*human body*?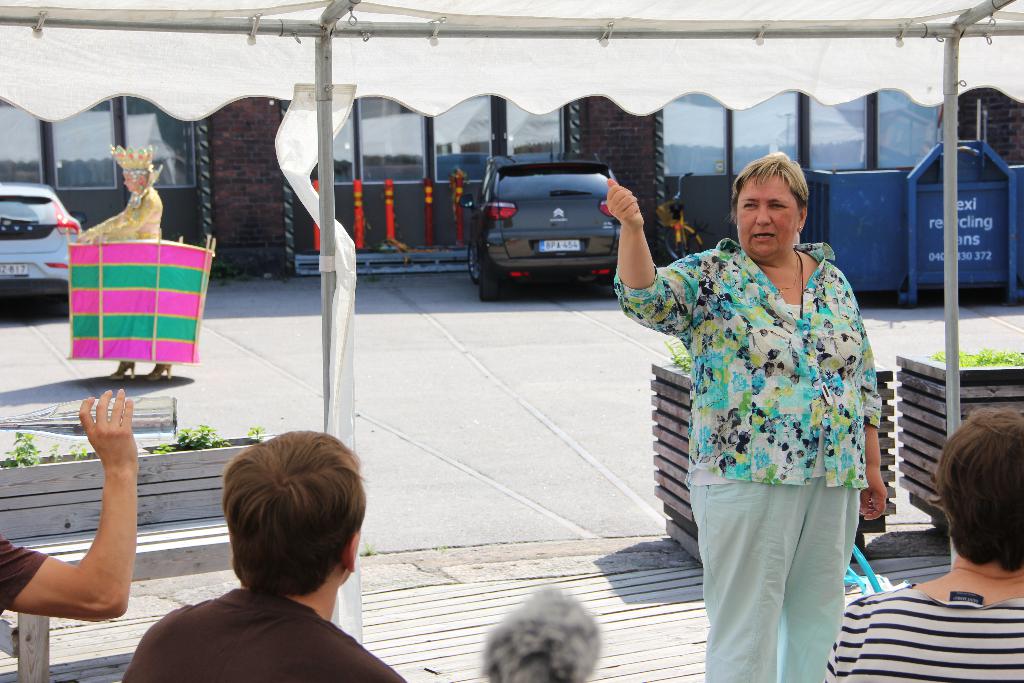
(817, 550, 1023, 682)
